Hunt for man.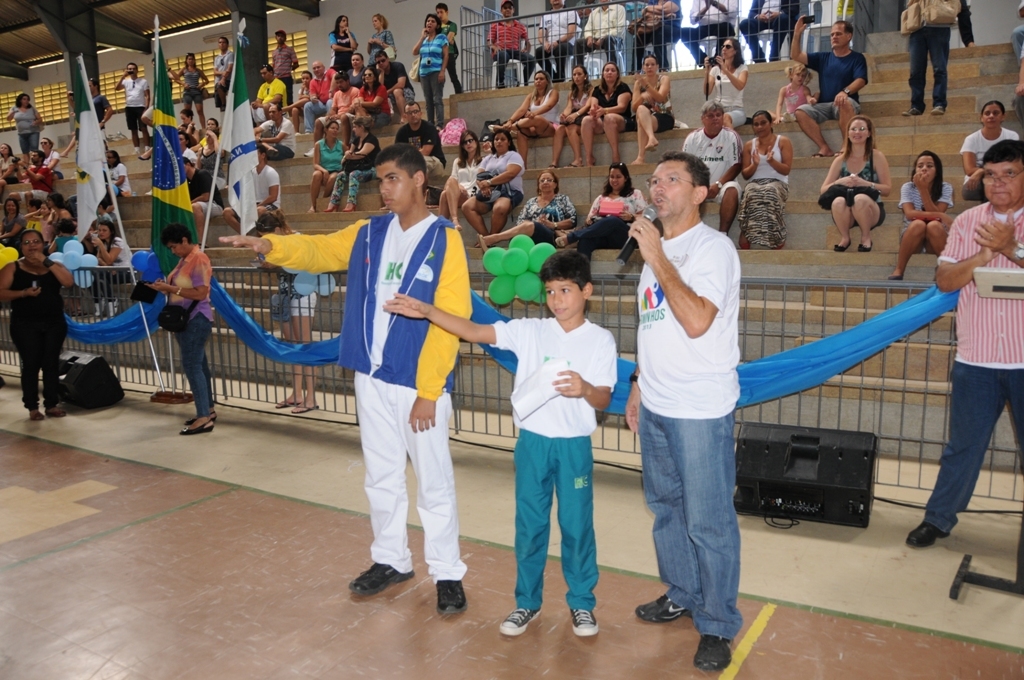
Hunted down at <box>784,10,869,156</box>.
